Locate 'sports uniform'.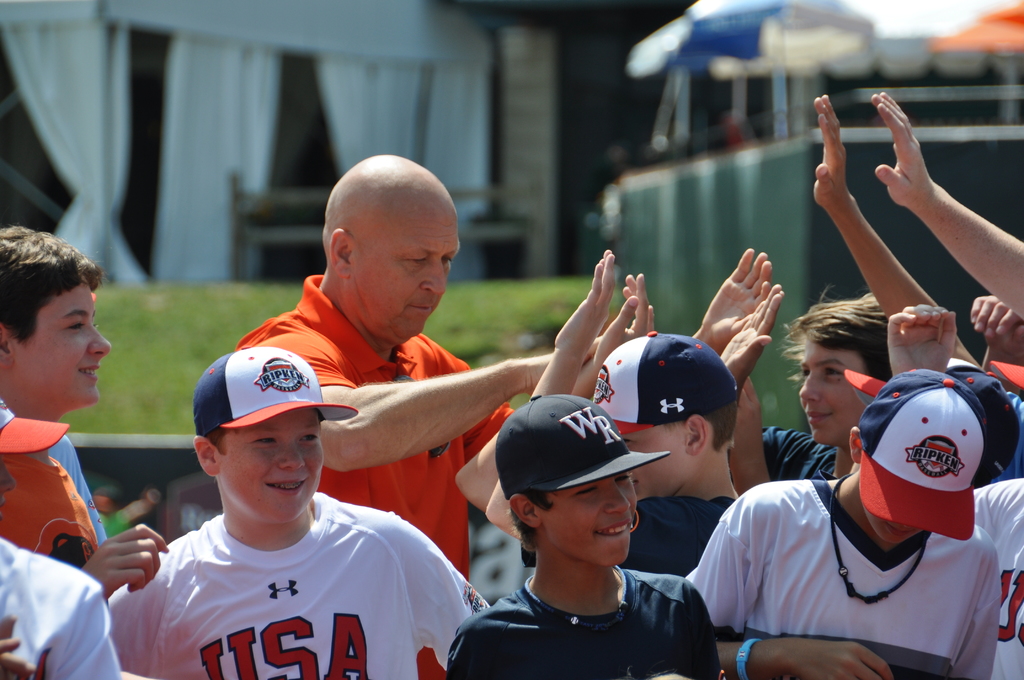
Bounding box: (left=225, top=268, right=535, bottom=583).
